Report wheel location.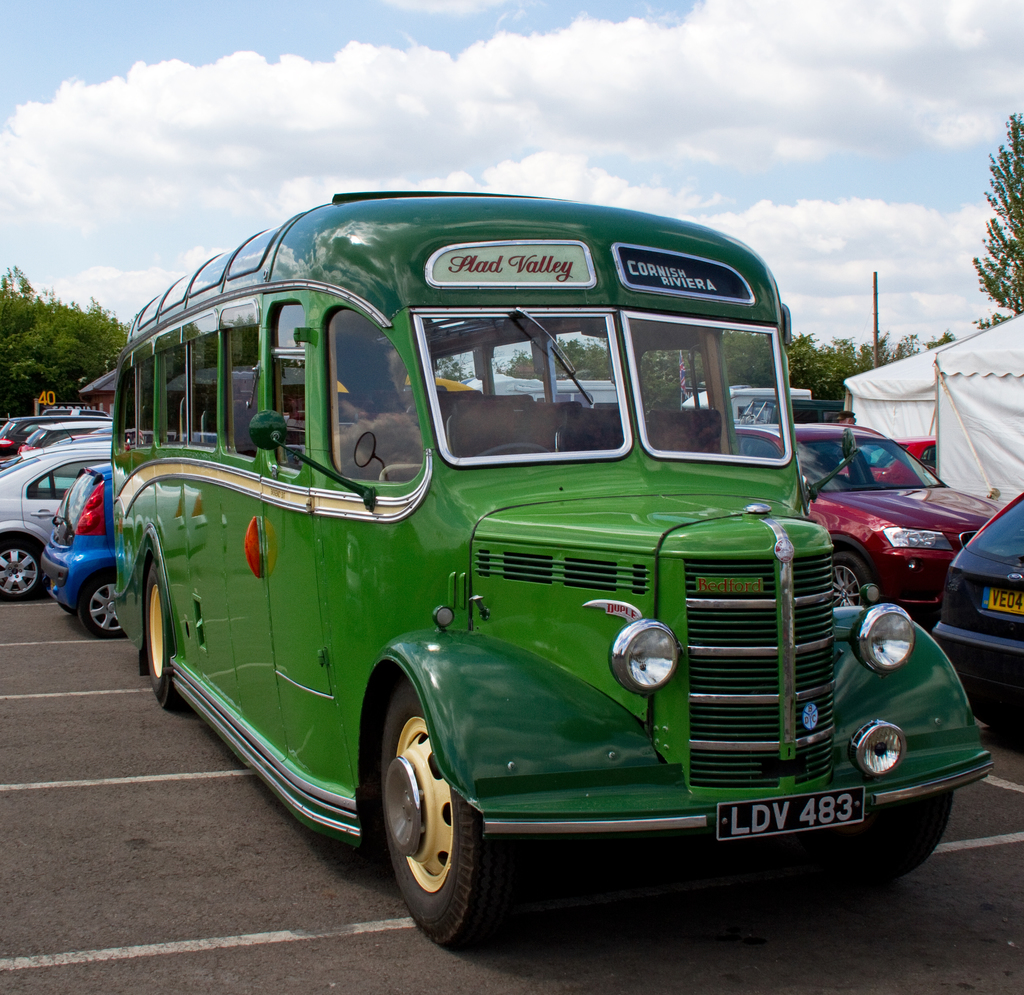
Report: 477:449:548:456.
